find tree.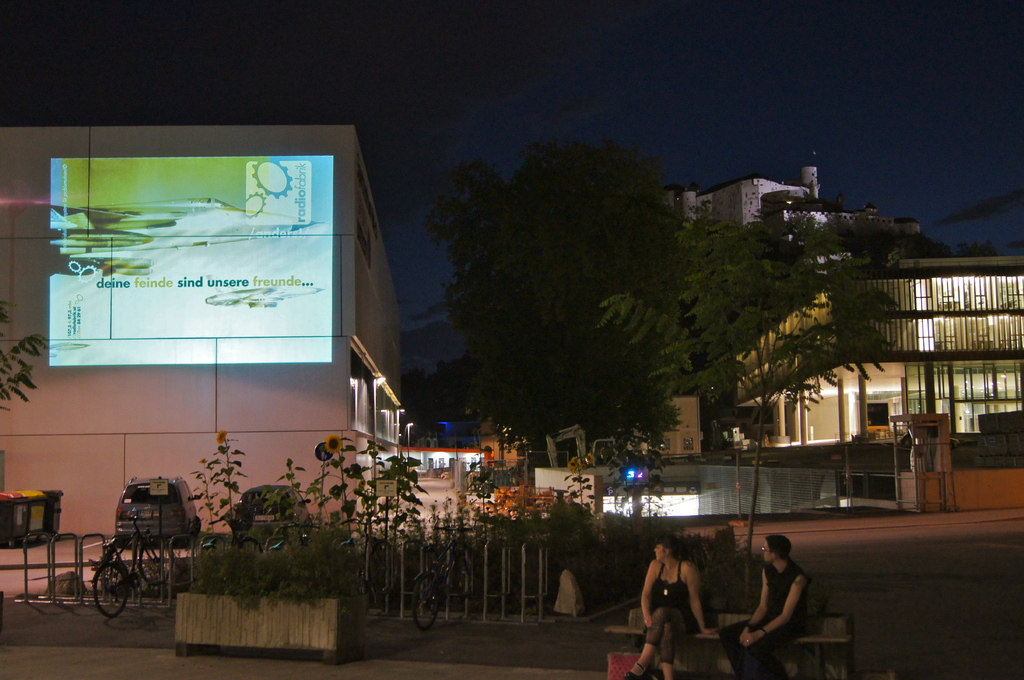
<bbox>427, 138, 705, 465</bbox>.
